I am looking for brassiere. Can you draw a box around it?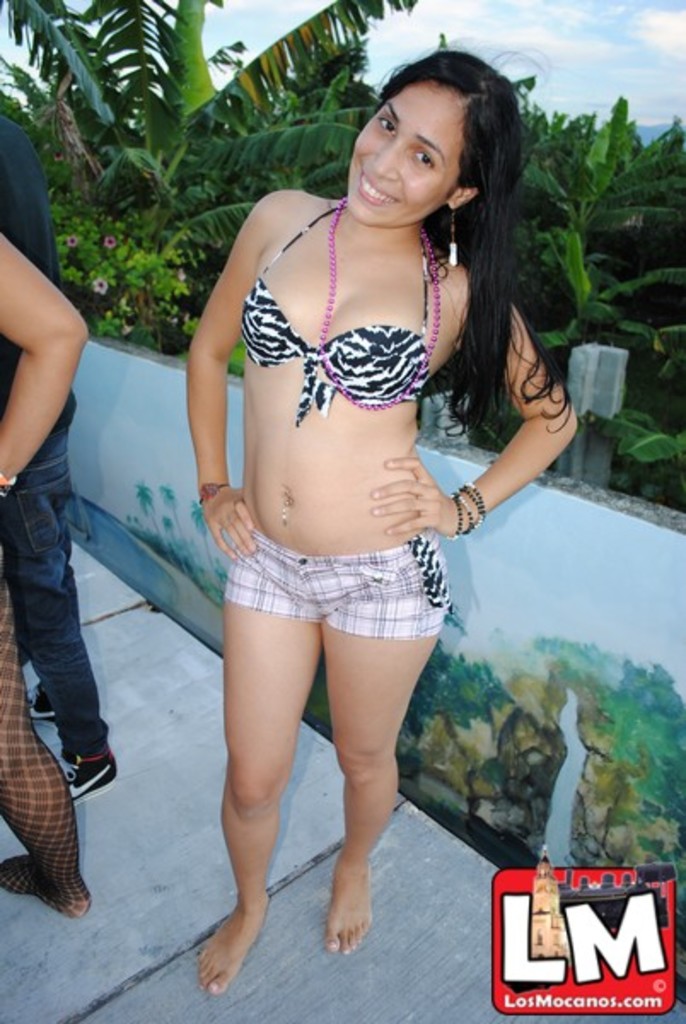
Sure, the bounding box is {"x1": 244, "y1": 200, "x2": 456, "y2": 422}.
